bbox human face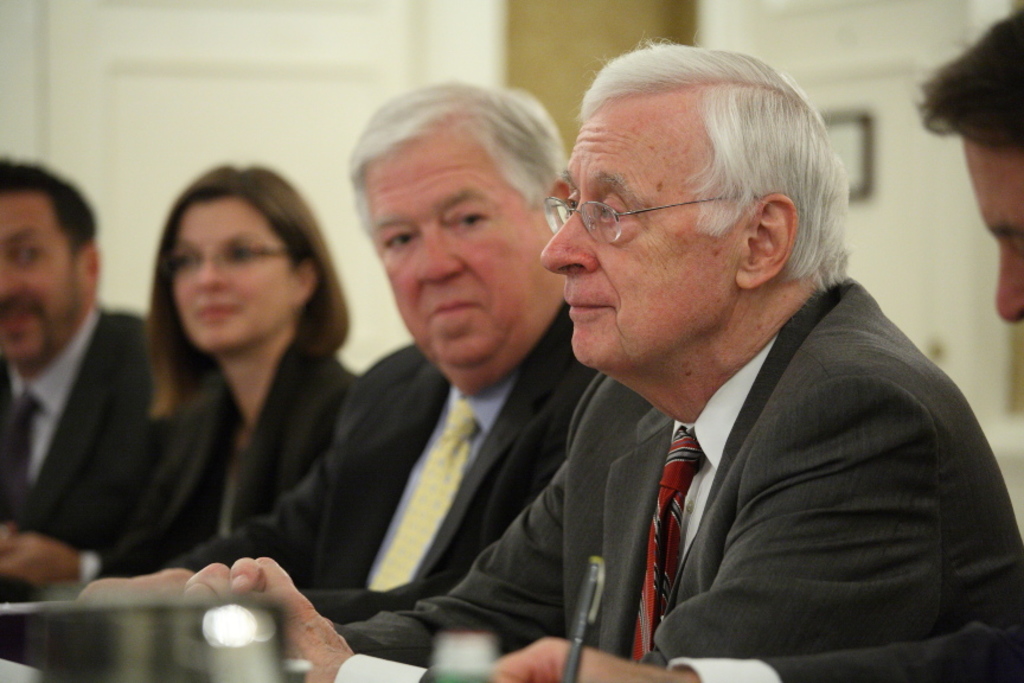
crop(540, 117, 736, 368)
